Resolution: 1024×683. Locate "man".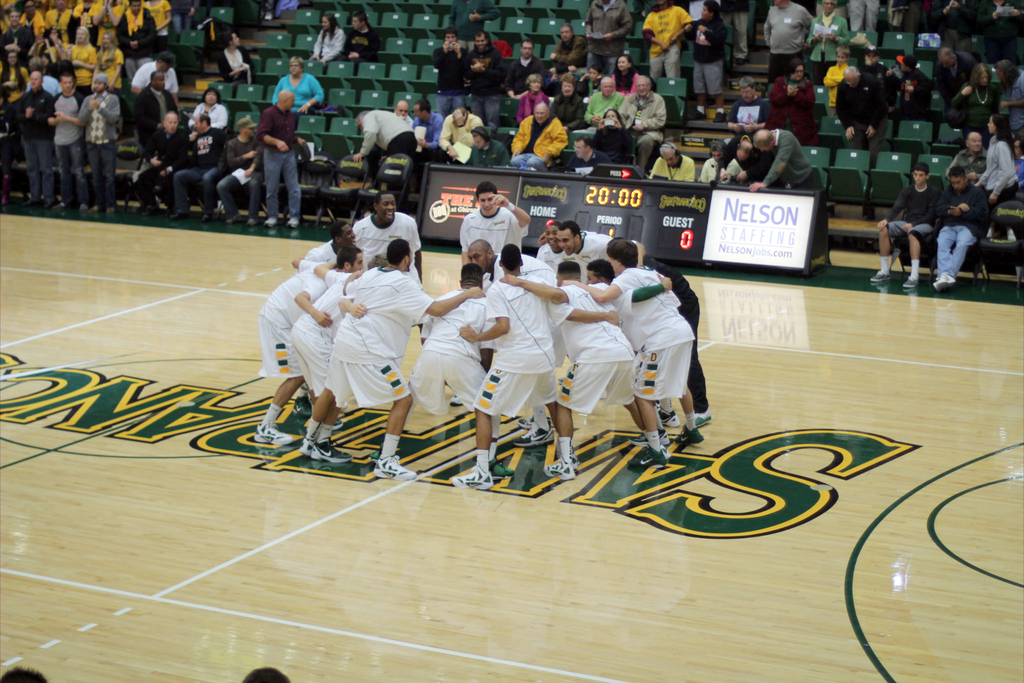
rect(934, 168, 993, 286).
